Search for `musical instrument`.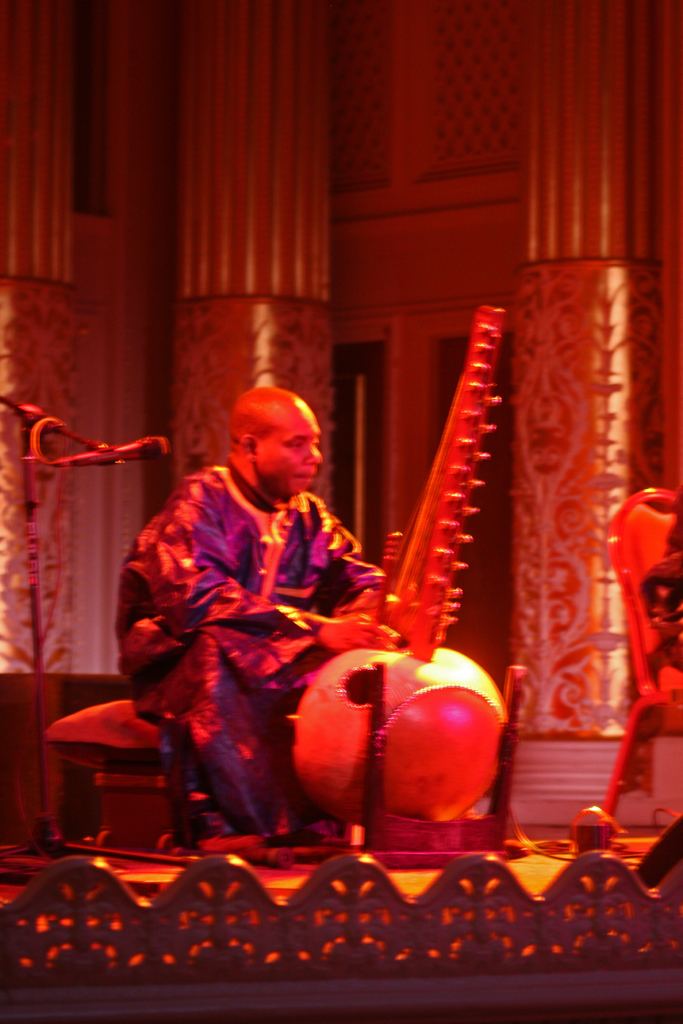
Found at left=317, top=308, right=545, bottom=842.
